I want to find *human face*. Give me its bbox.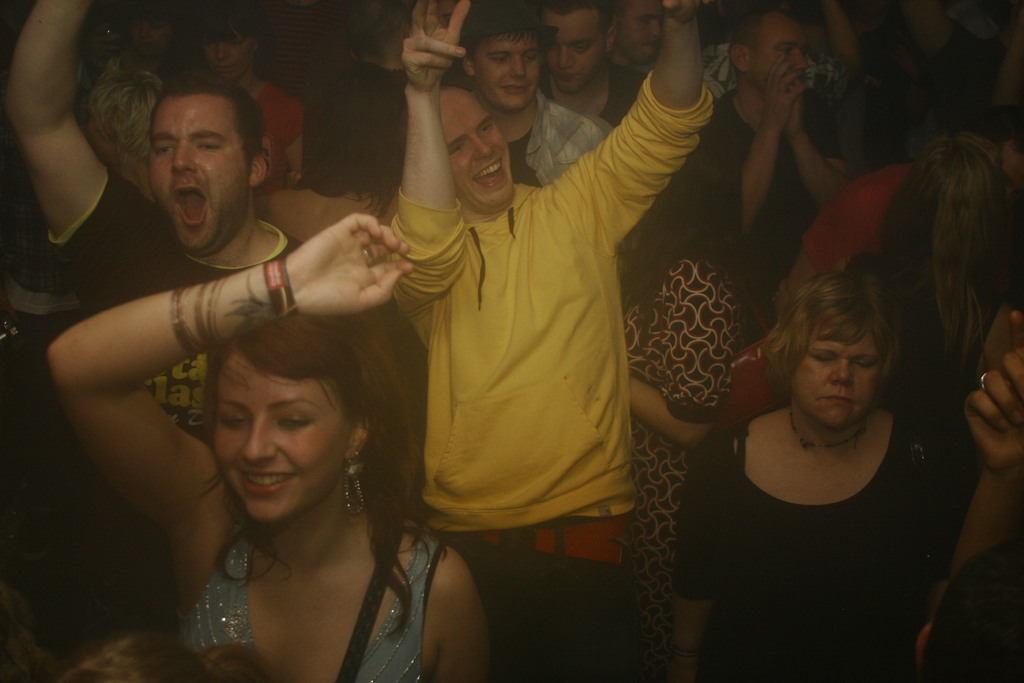
<region>753, 16, 810, 90</region>.
